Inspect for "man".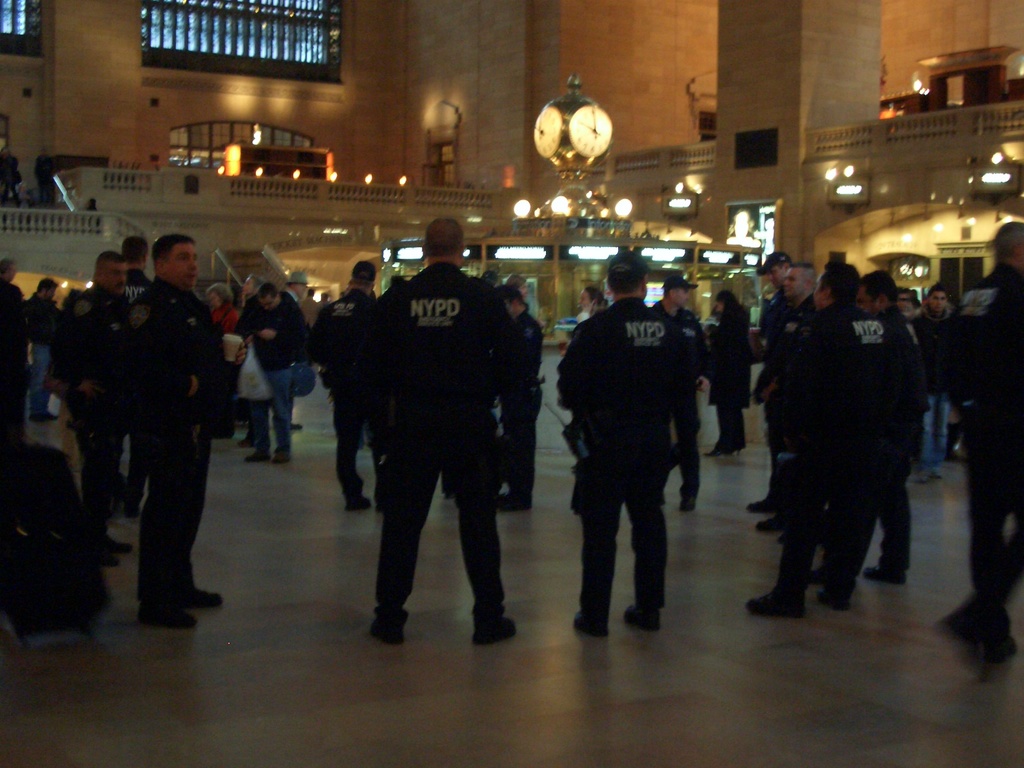
Inspection: locate(908, 282, 975, 484).
